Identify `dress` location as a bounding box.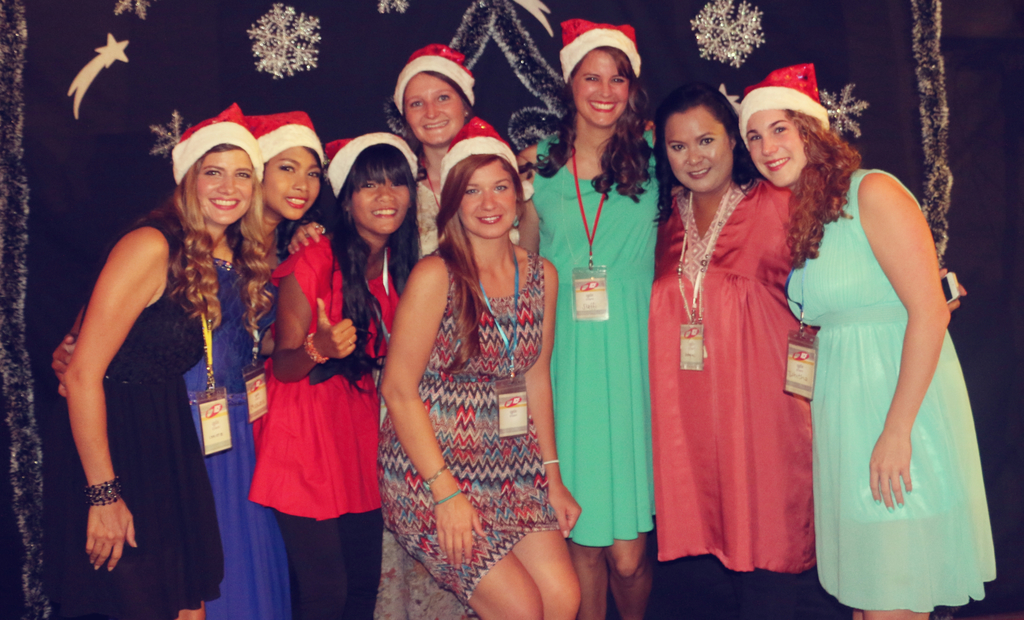
box(42, 223, 225, 619).
